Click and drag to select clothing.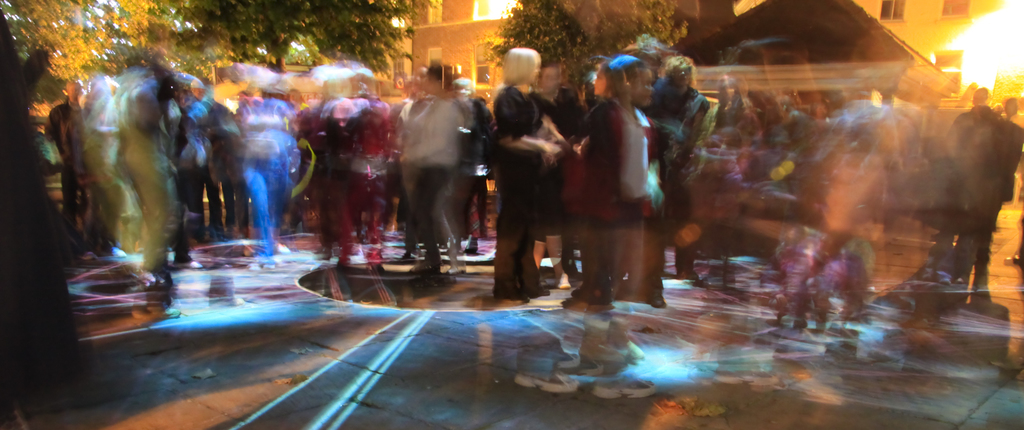
Selection: bbox=[491, 90, 543, 295].
